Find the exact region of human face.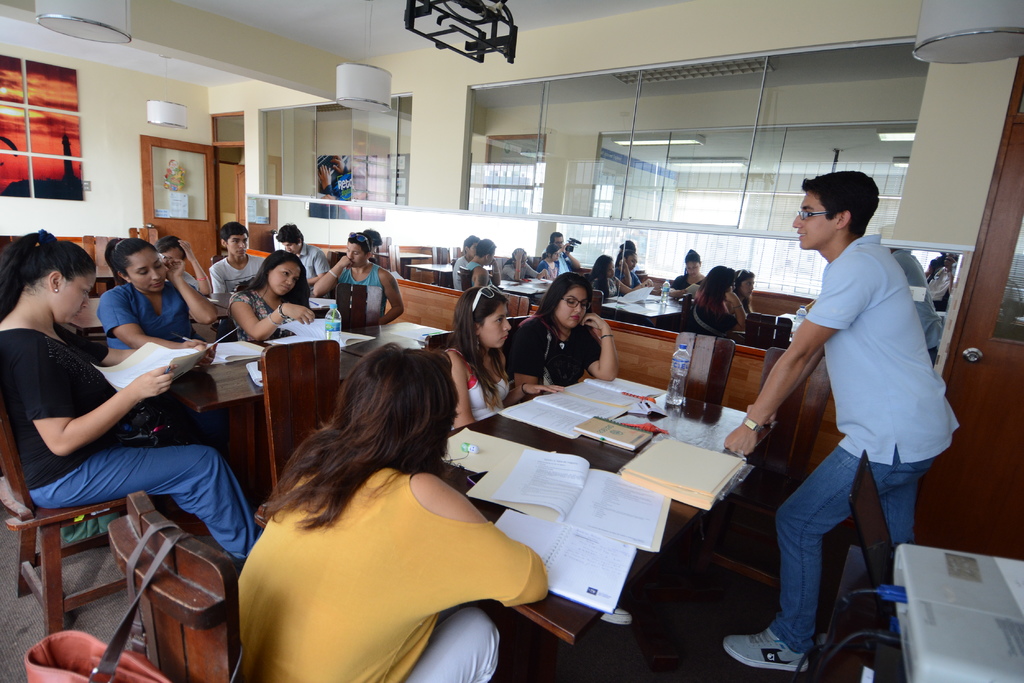
Exact region: Rect(54, 271, 99, 325).
